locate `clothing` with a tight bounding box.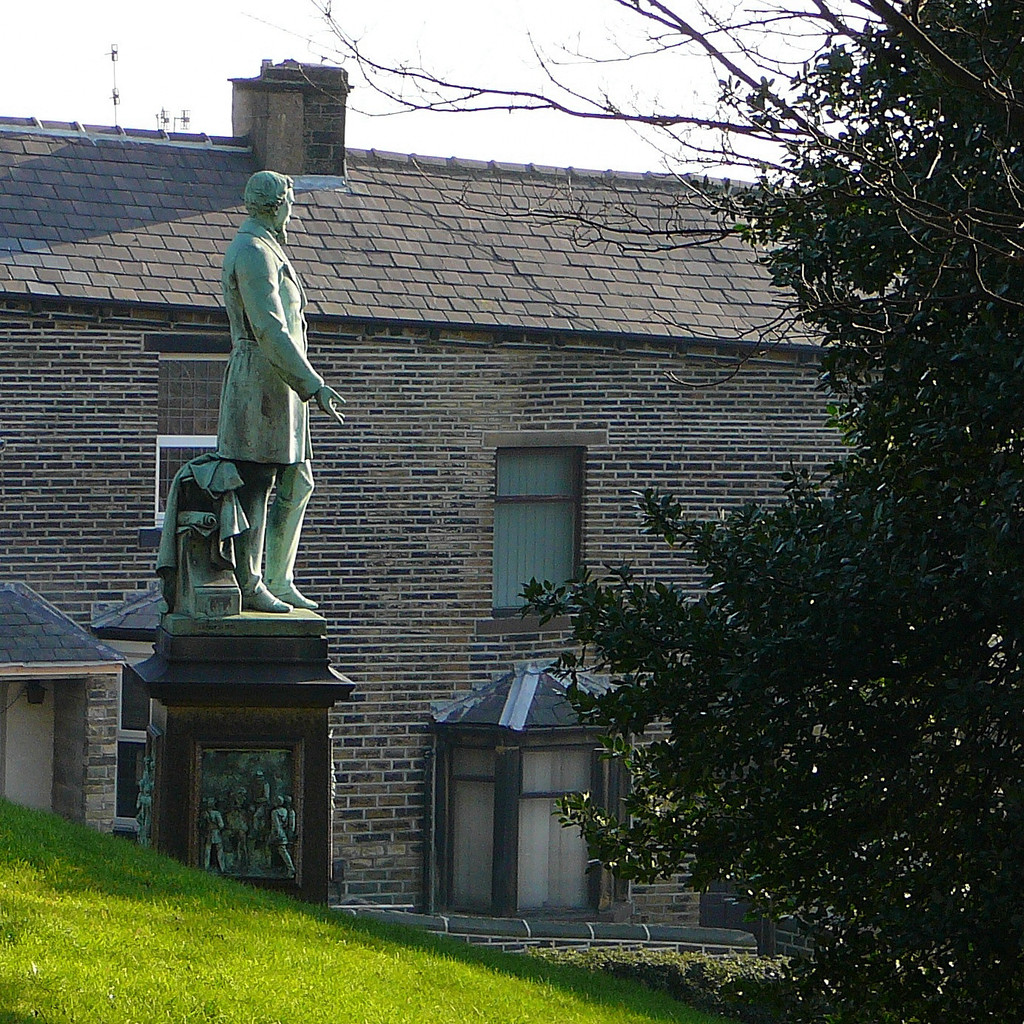
Rect(181, 159, 330, 584).
